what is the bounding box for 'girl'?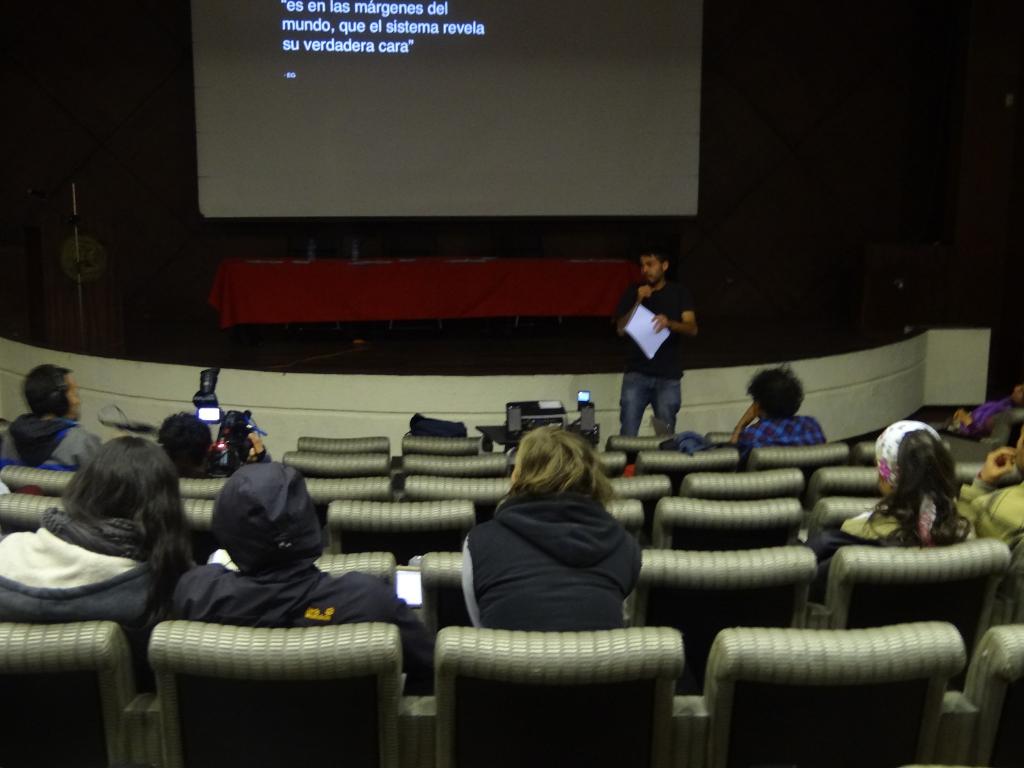
left=824, top=419, right=964, bottom=547.
